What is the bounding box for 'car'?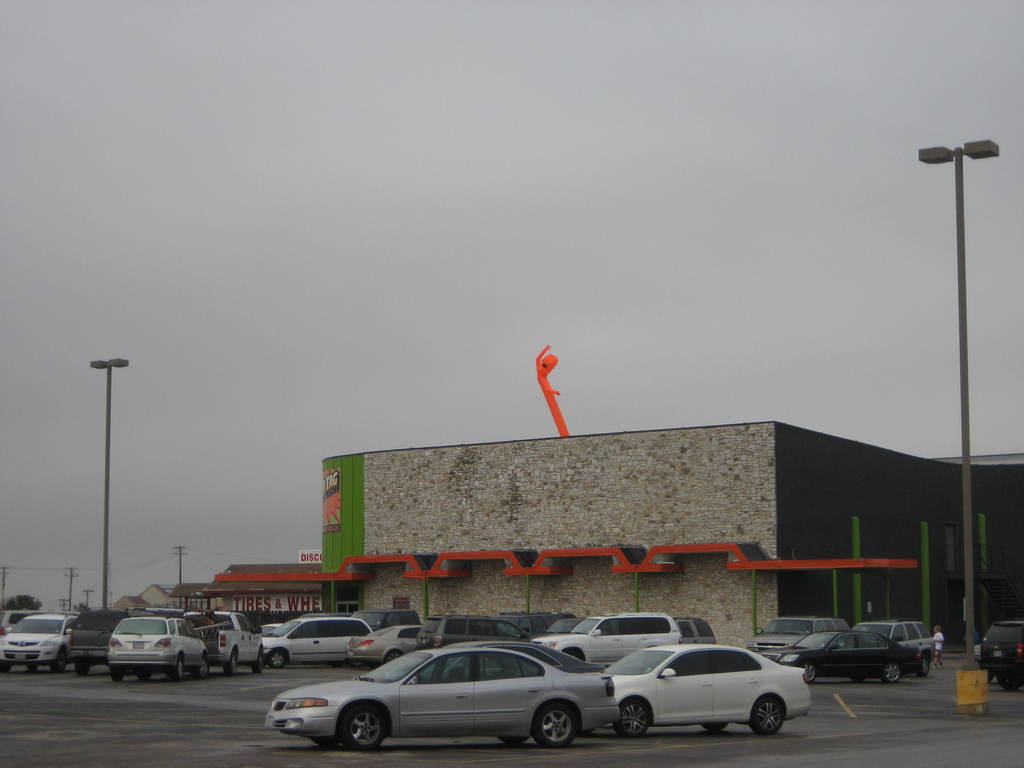
<region>187, 609, 255, 678</region>.
